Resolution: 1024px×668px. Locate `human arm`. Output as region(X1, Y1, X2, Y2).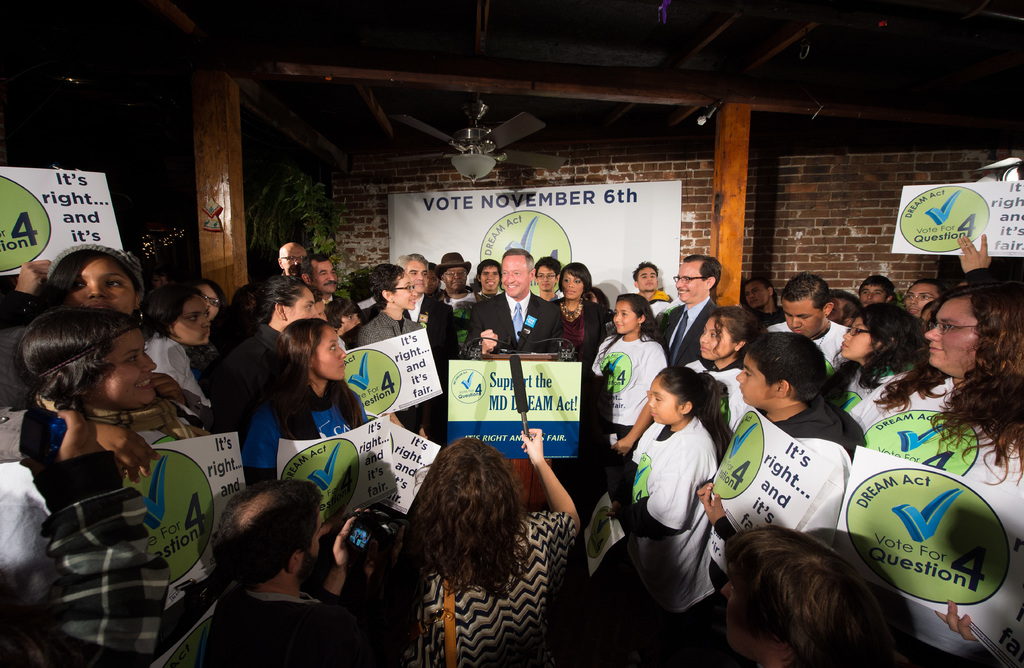
region(133, 375, 173, 436).
